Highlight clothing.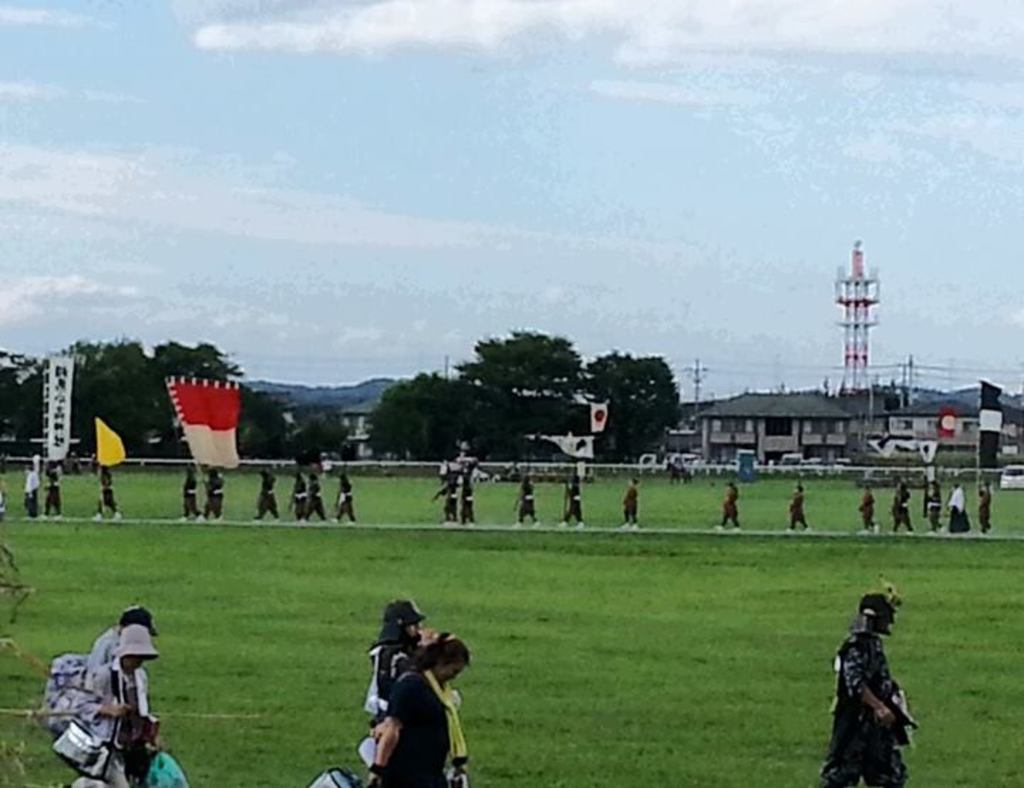
Highlighted region: 286 472 309 521.
